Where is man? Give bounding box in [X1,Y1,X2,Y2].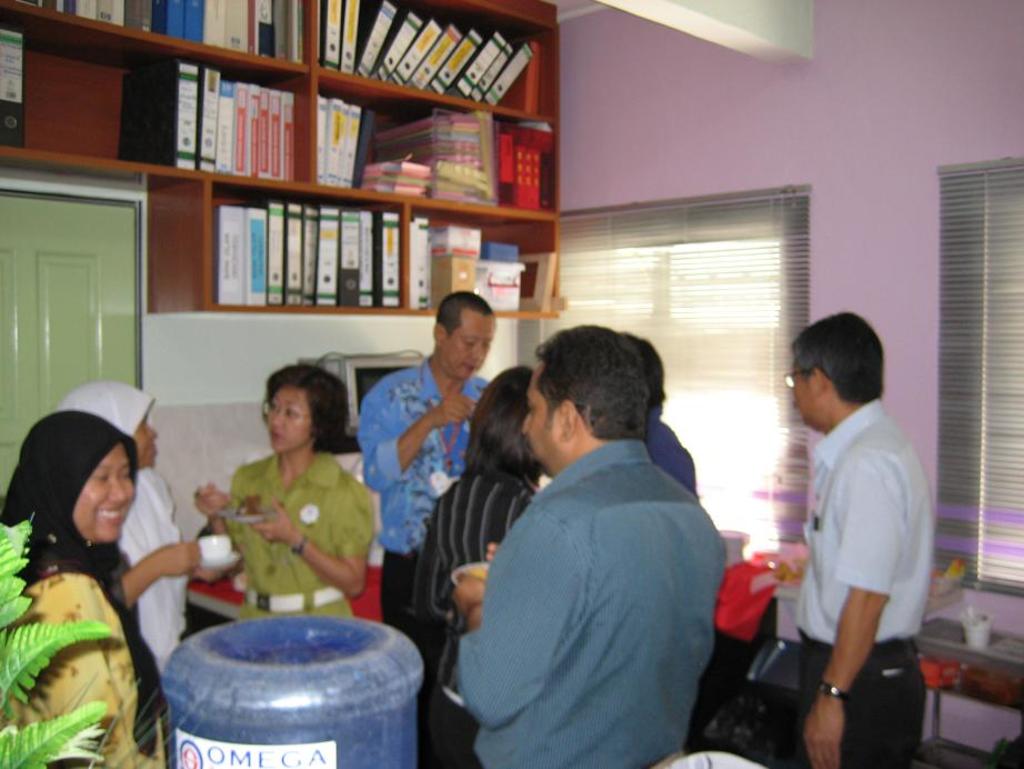
[776,313,932,768].
